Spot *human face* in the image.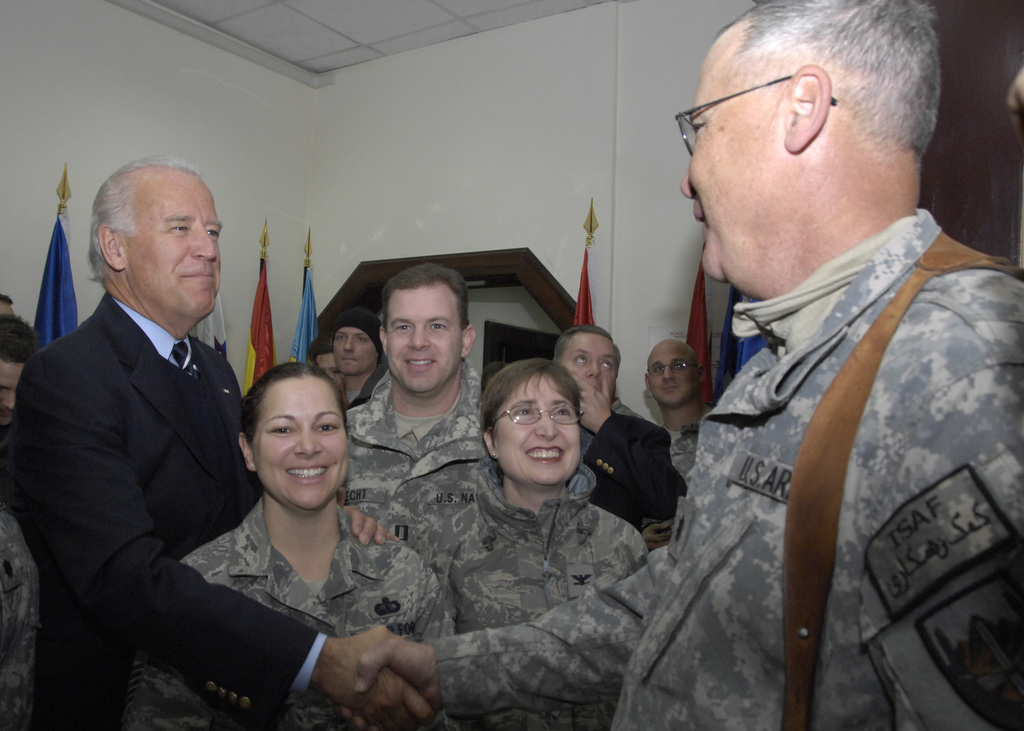
*human face* found at bbox(334, 328, 374, 370).
